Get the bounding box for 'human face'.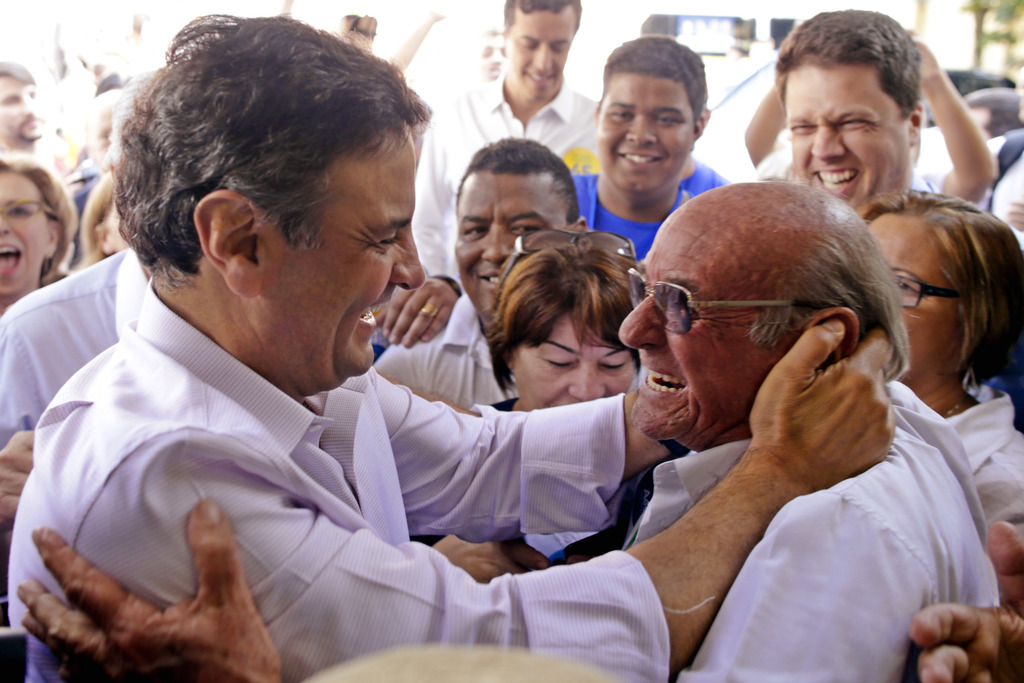
(x1=861, y1=213, x2=957, y2=372).
